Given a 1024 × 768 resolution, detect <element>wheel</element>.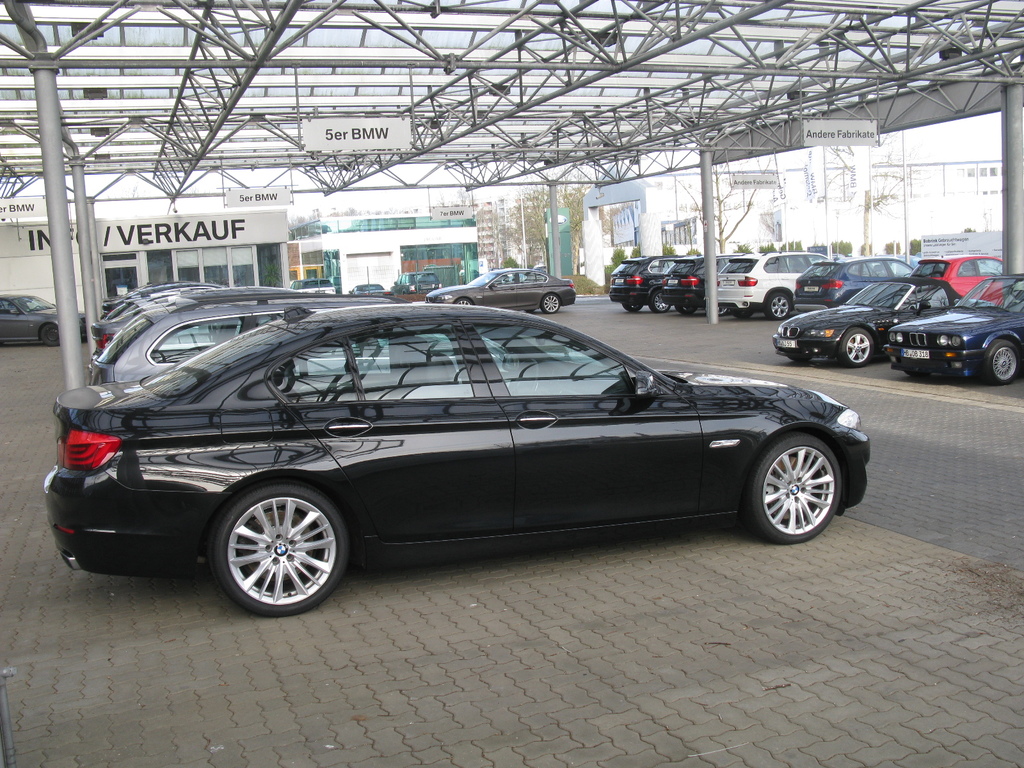
l=983, t=339, r=1023, b=387.
